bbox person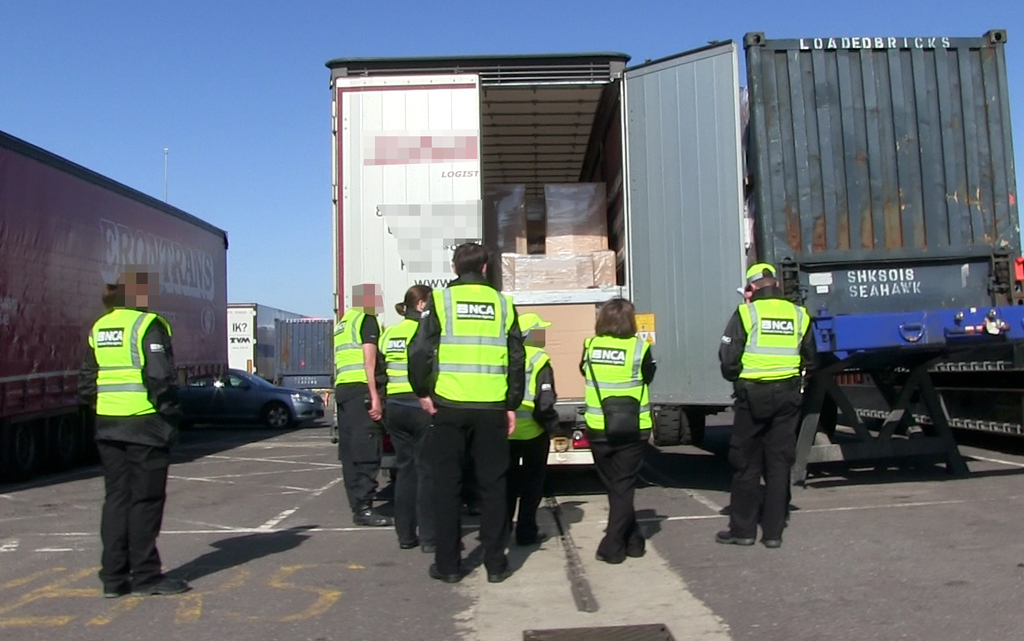
{"left": 716, "top": 263, "right": 819, "bottom": 547}
